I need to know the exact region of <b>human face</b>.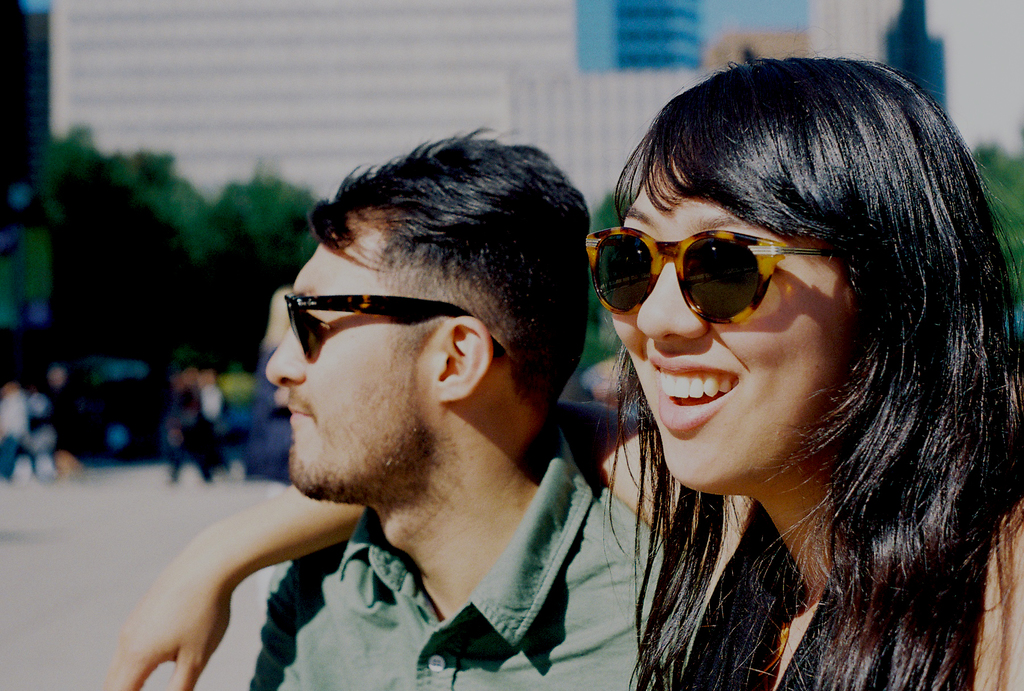
Region: bbox=(609, 161, 854, 495).
